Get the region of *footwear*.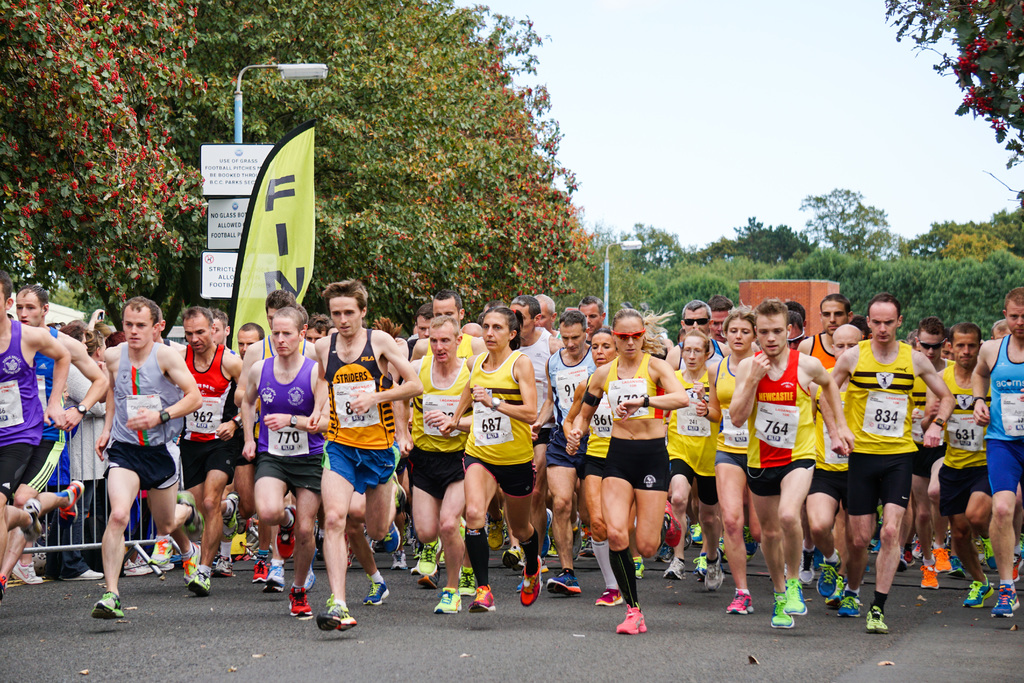
bbox=[616, 602, 646, 634].
